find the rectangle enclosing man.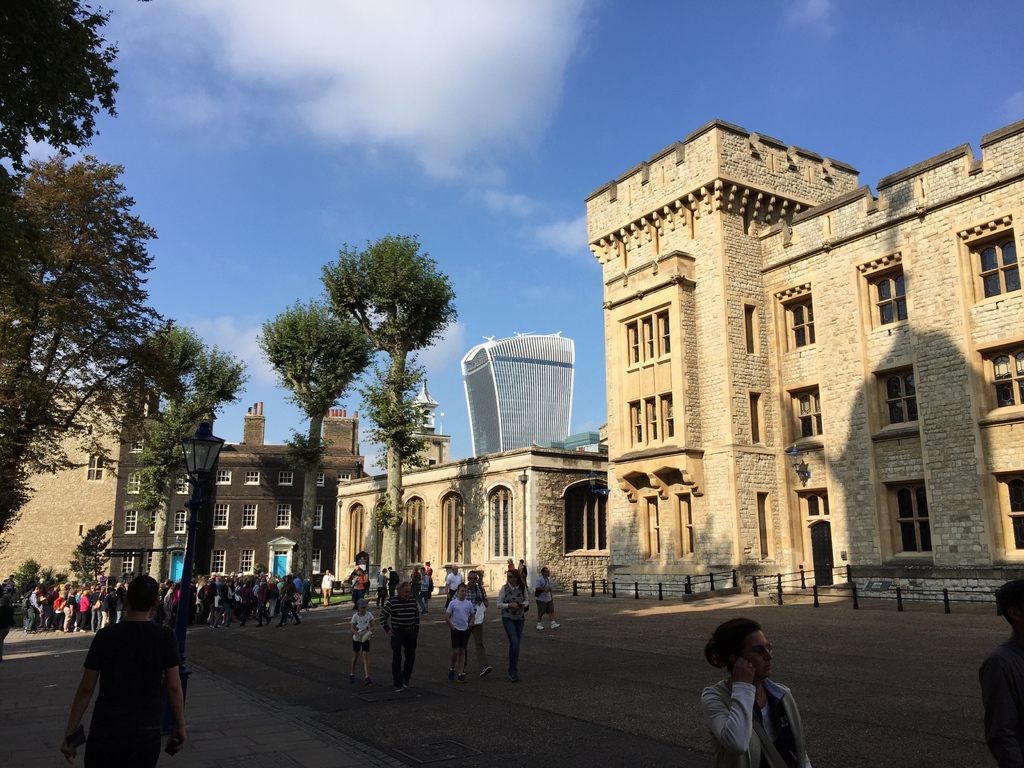
(x1=408, y1=572, x2=417, y2=591).
